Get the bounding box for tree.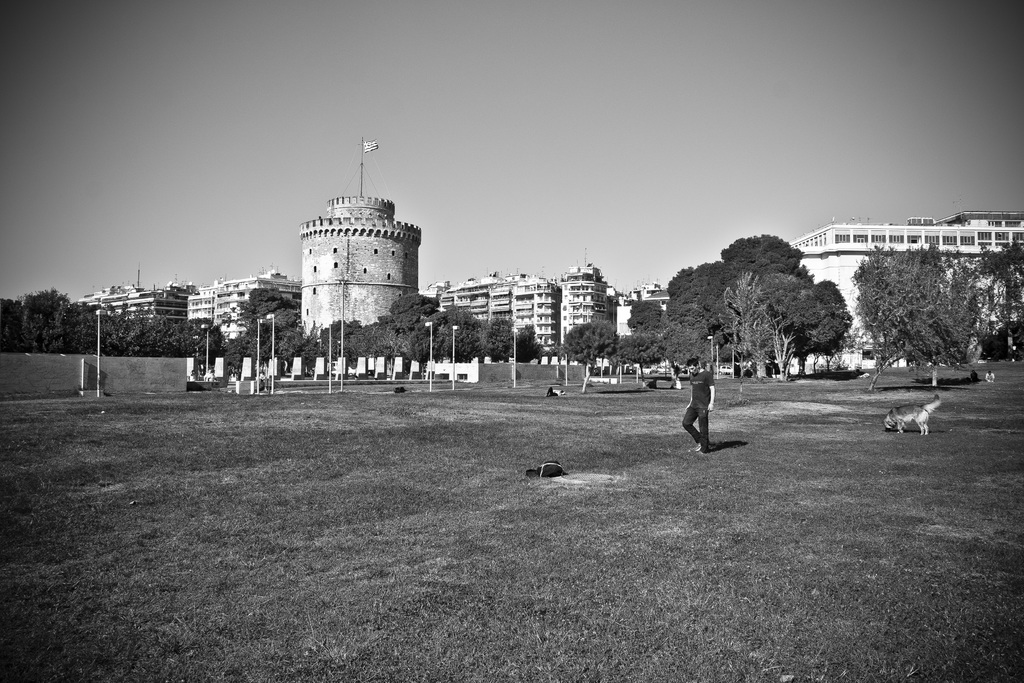
bbox(300, 320, 320, 382).
